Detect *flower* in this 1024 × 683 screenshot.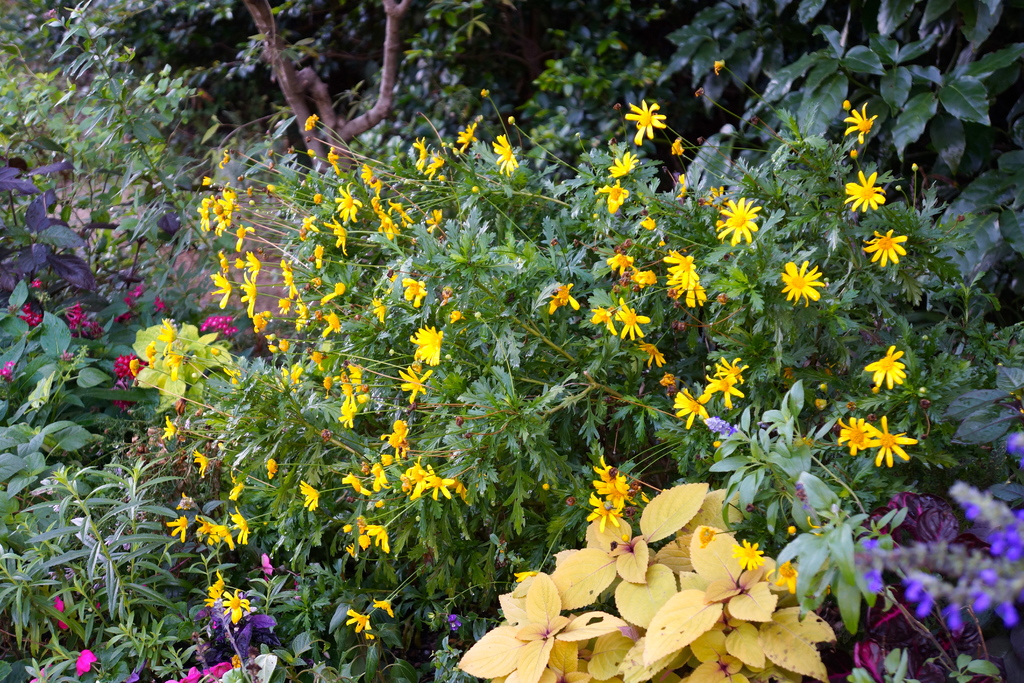
Detection: [left=200, top=520, right=232, bottom=550].
